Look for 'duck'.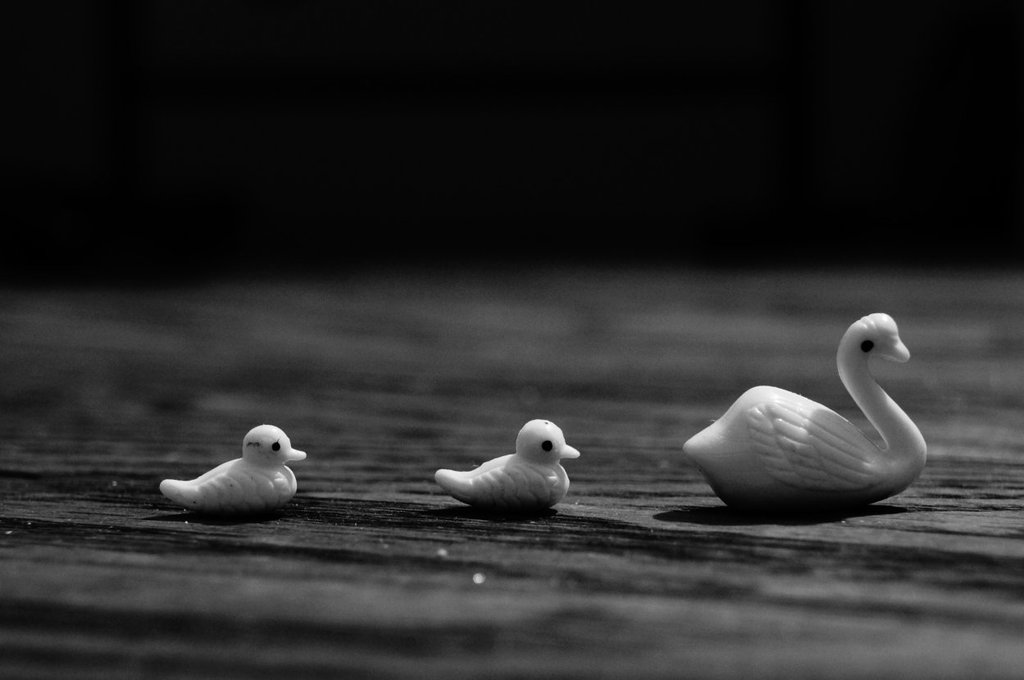
Found: (154,425,308,509).
